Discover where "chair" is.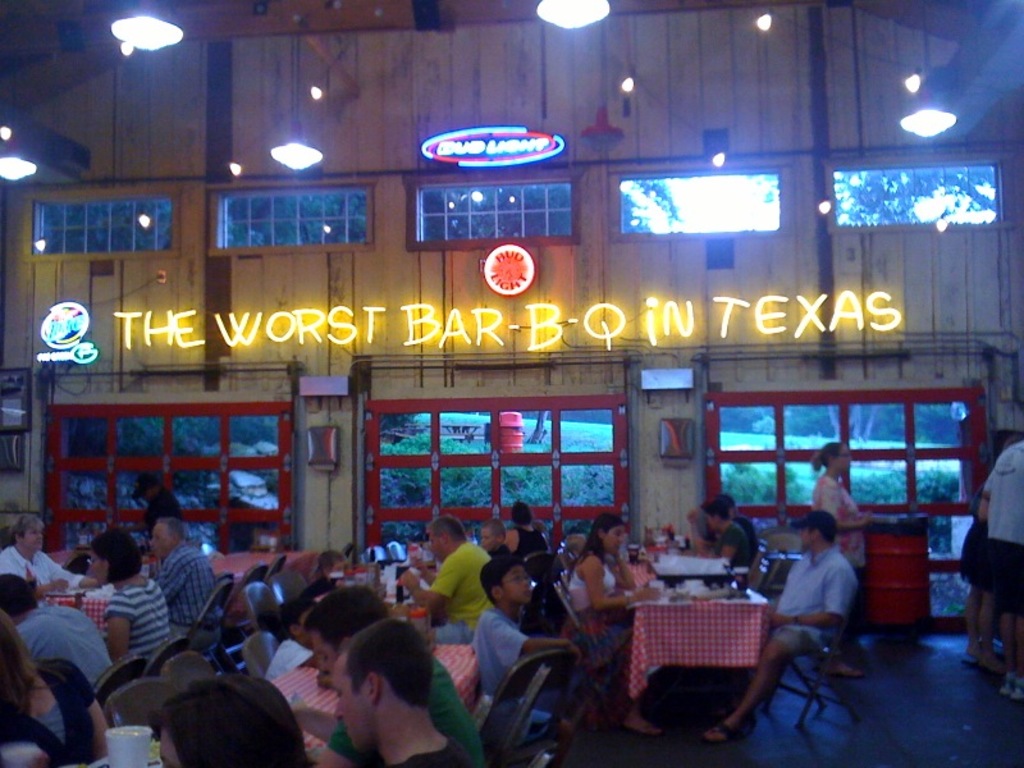
Discovered at bbox(186, 575, 233, 676).
